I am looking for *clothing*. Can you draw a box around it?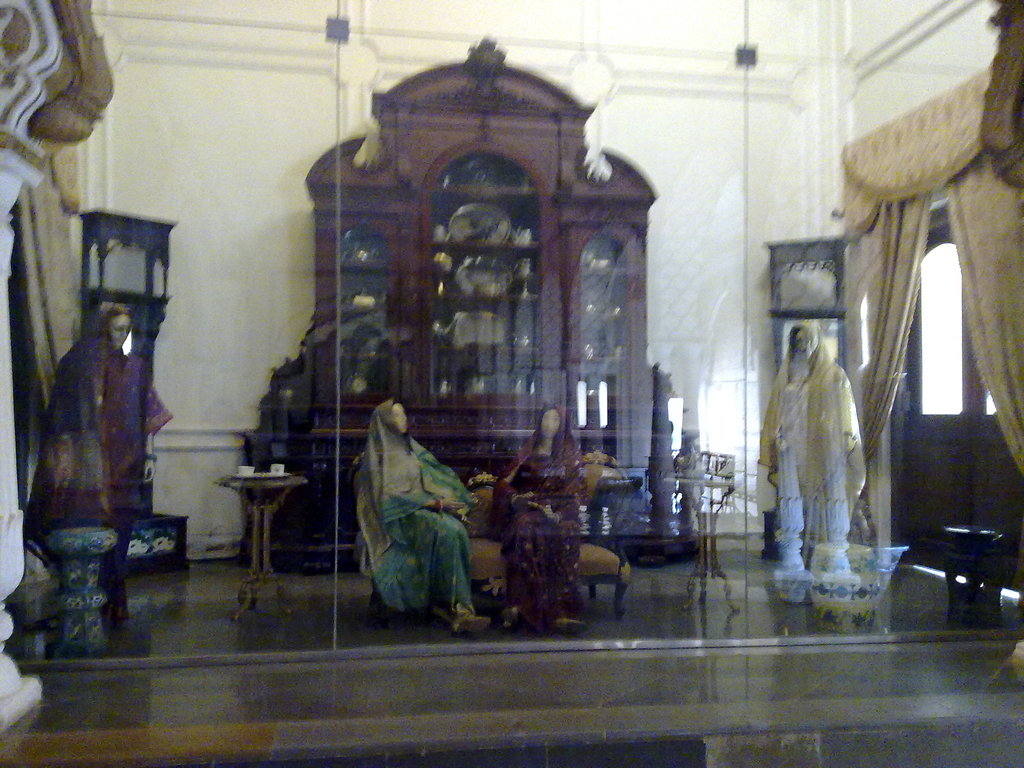
Sure, the bounding box is bbox(20, 294, 175, 614).
